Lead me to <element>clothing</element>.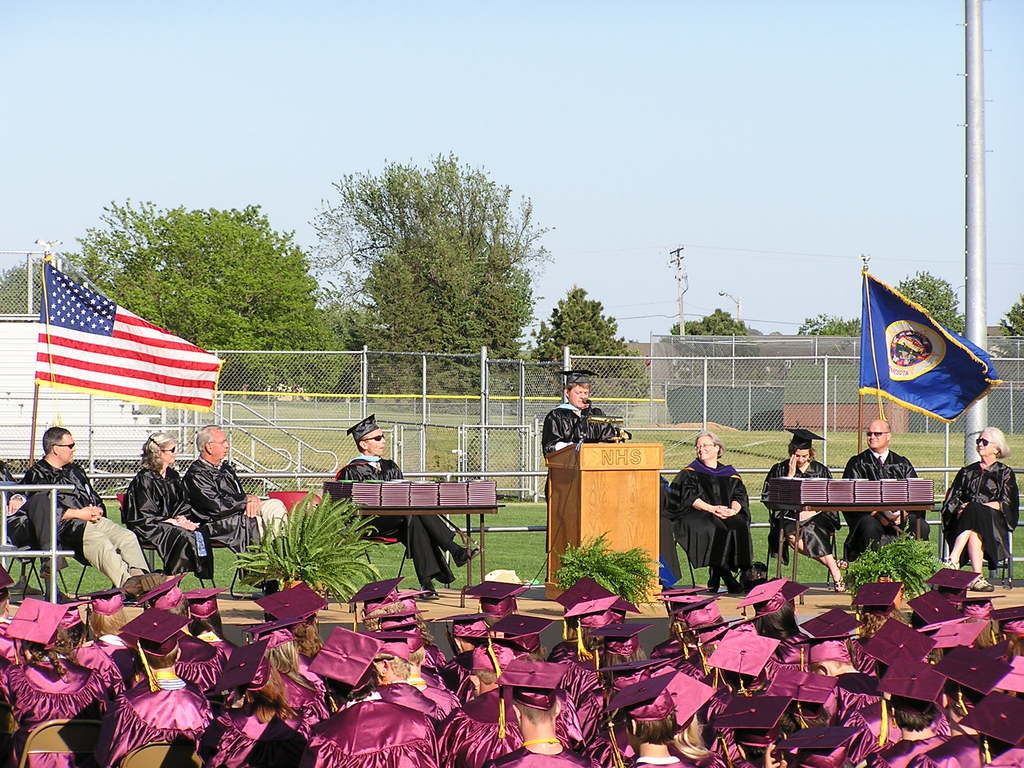
Lead to detection(116, 463, 234, 589).
